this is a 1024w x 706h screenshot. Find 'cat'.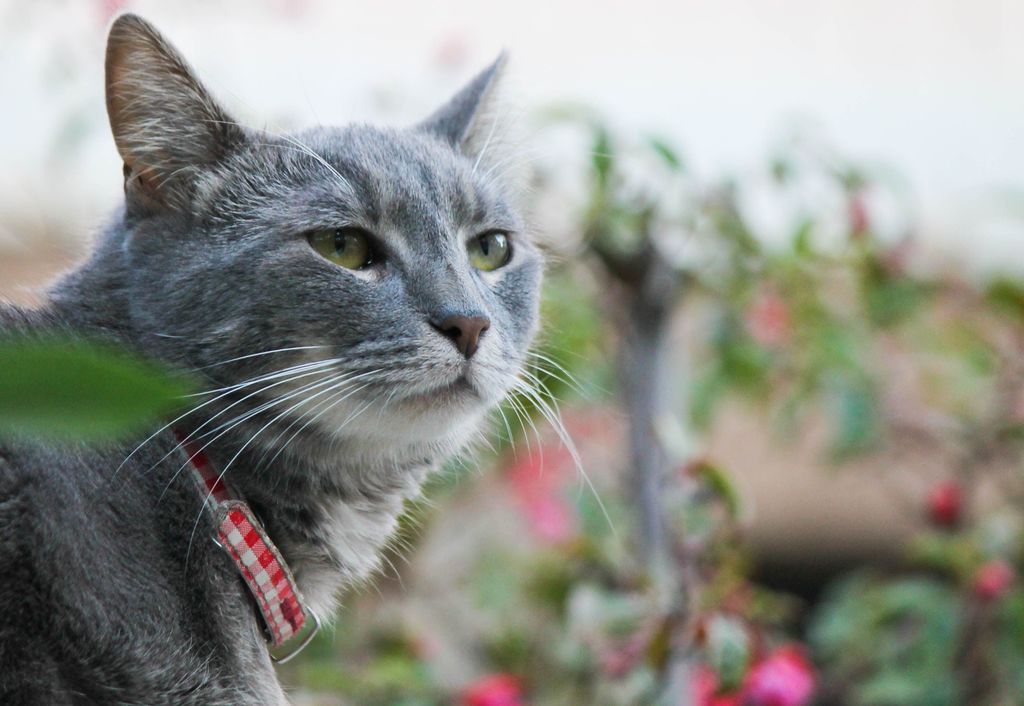
Bounding box: (1, 14, 631, 705).
